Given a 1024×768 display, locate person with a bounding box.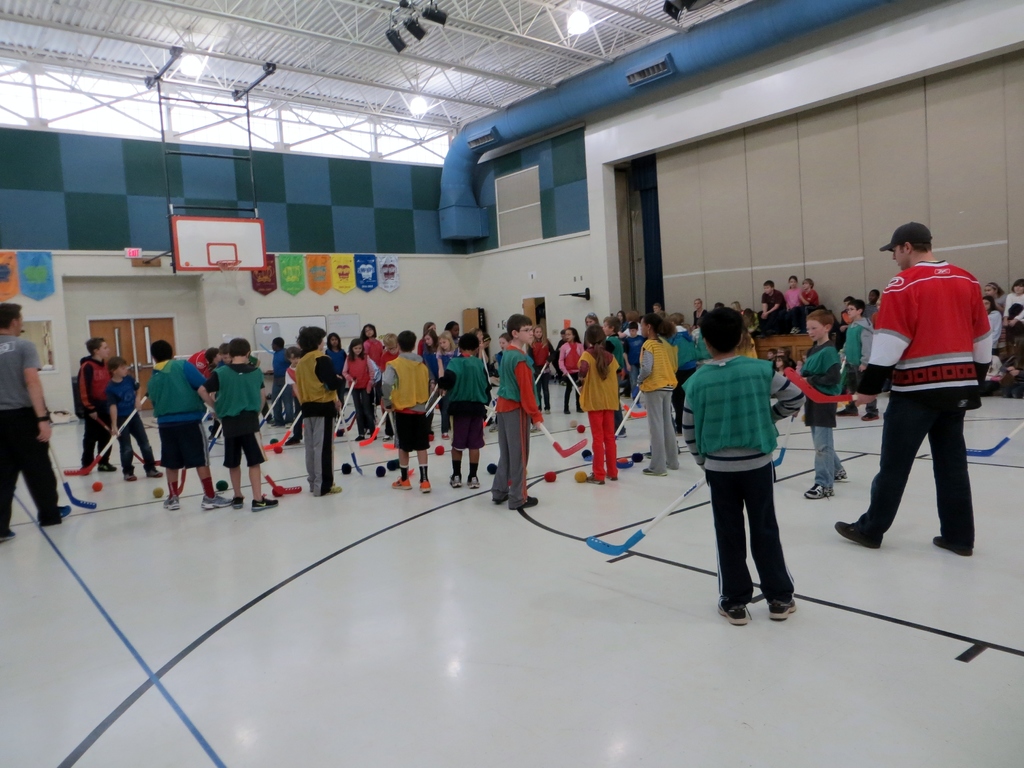
Located: pyautogui.locateOnScreen(326, 332, 348, 419).
